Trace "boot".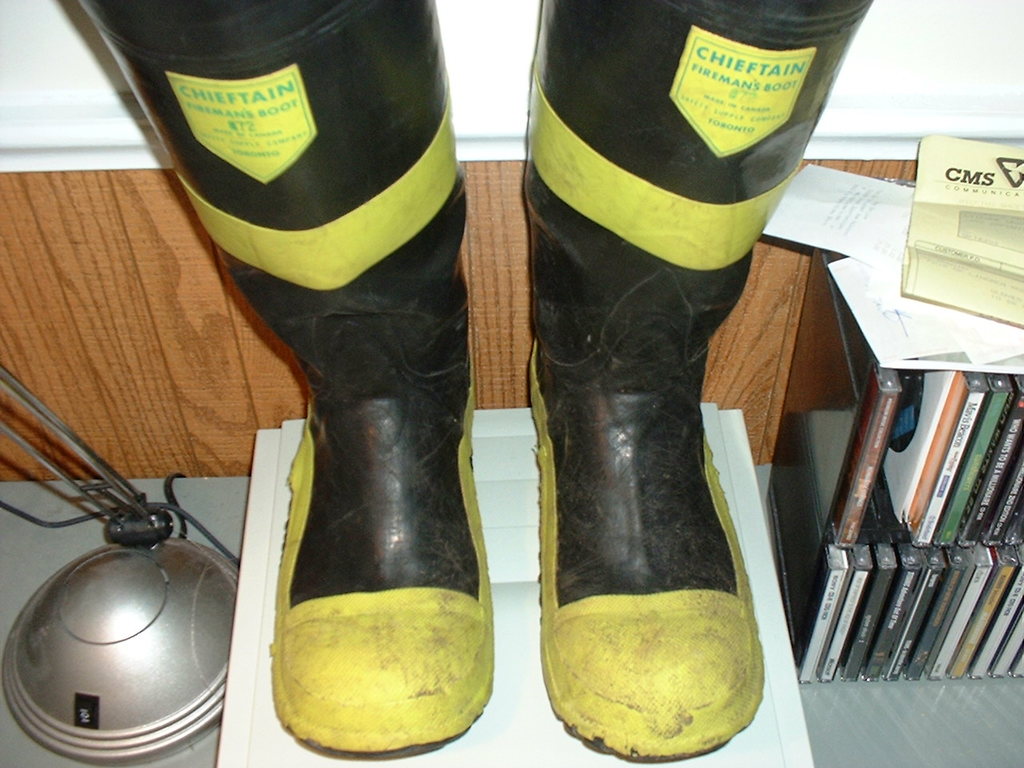
Traced to Rect(84, 0, 493, 750).
